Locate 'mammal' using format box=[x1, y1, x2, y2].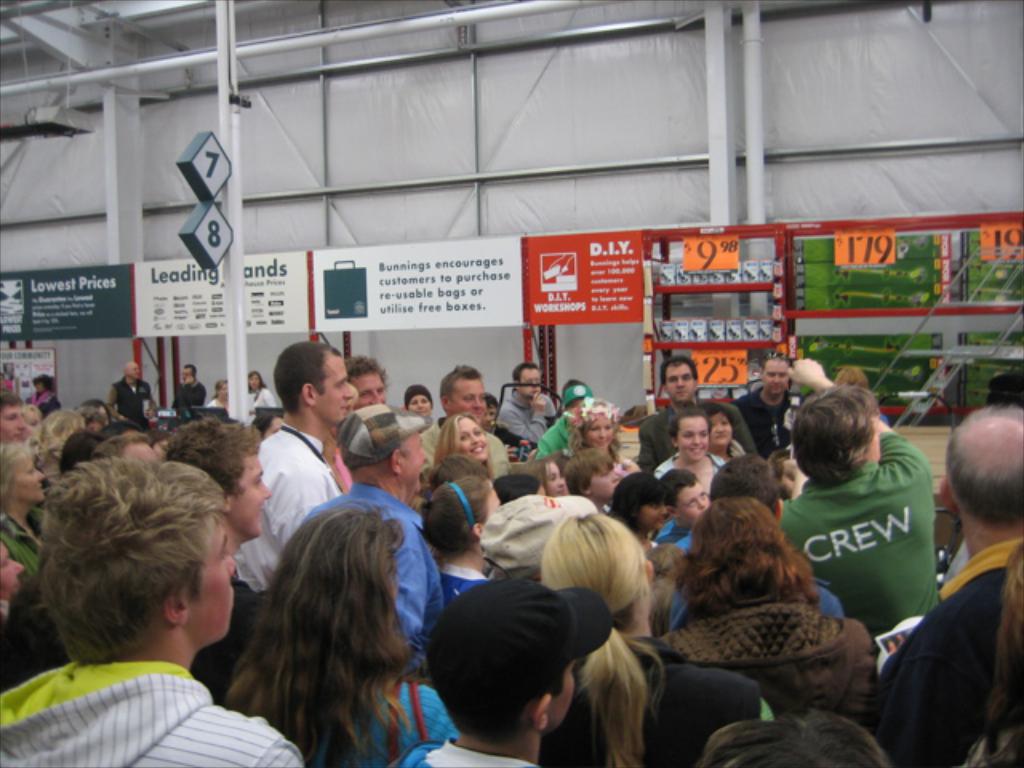
box=[192, 467, 470, 744].
